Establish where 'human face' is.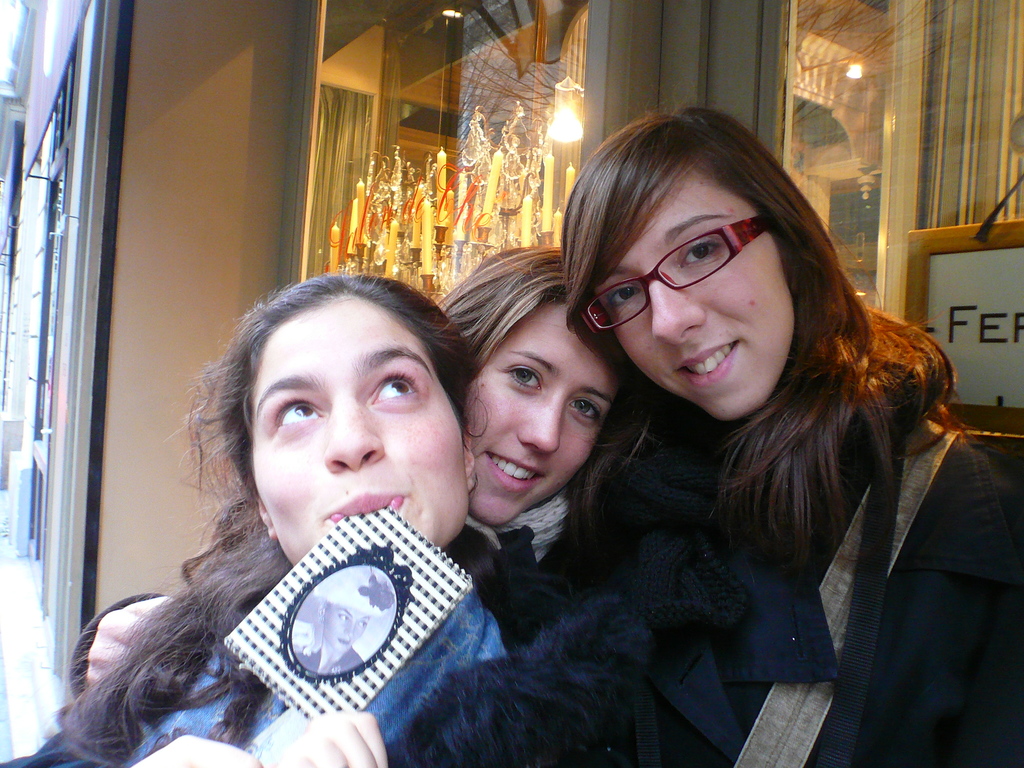
Established at 467 301 620 531.
